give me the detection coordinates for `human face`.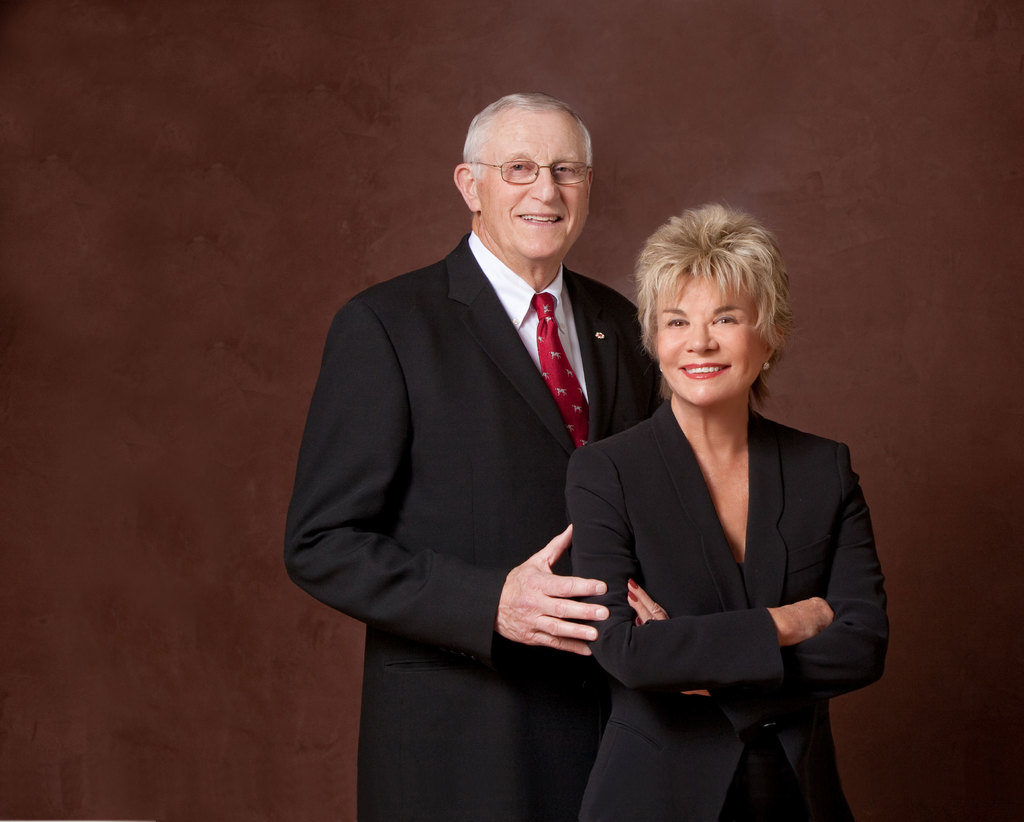
<bbox>479, 111, 591, 257</bbox>.
